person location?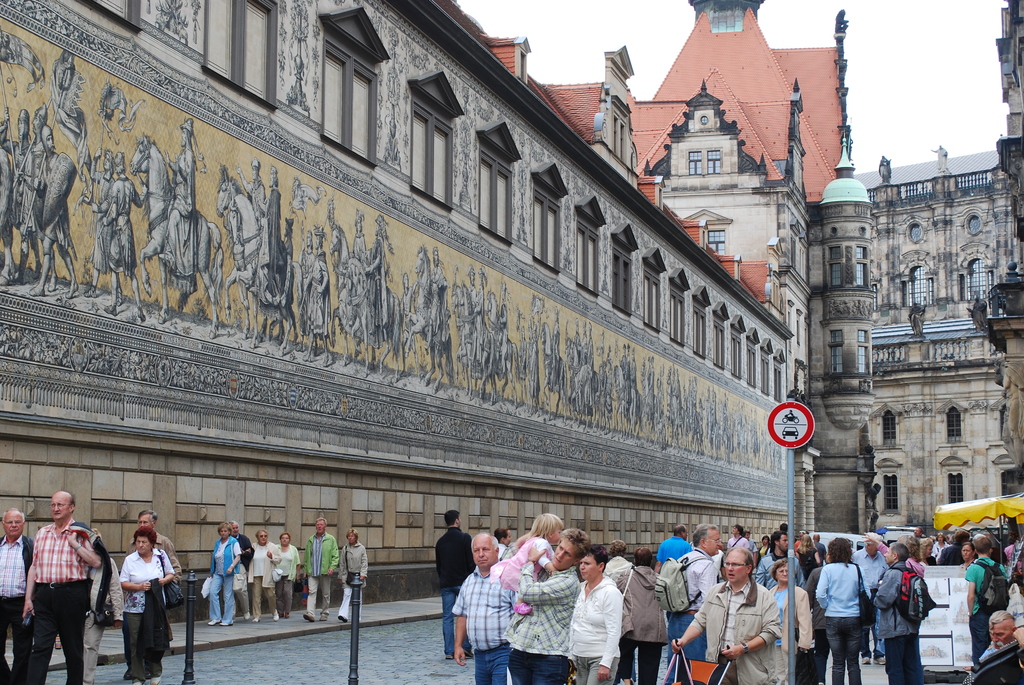
<box>431,505,475,656</box>
